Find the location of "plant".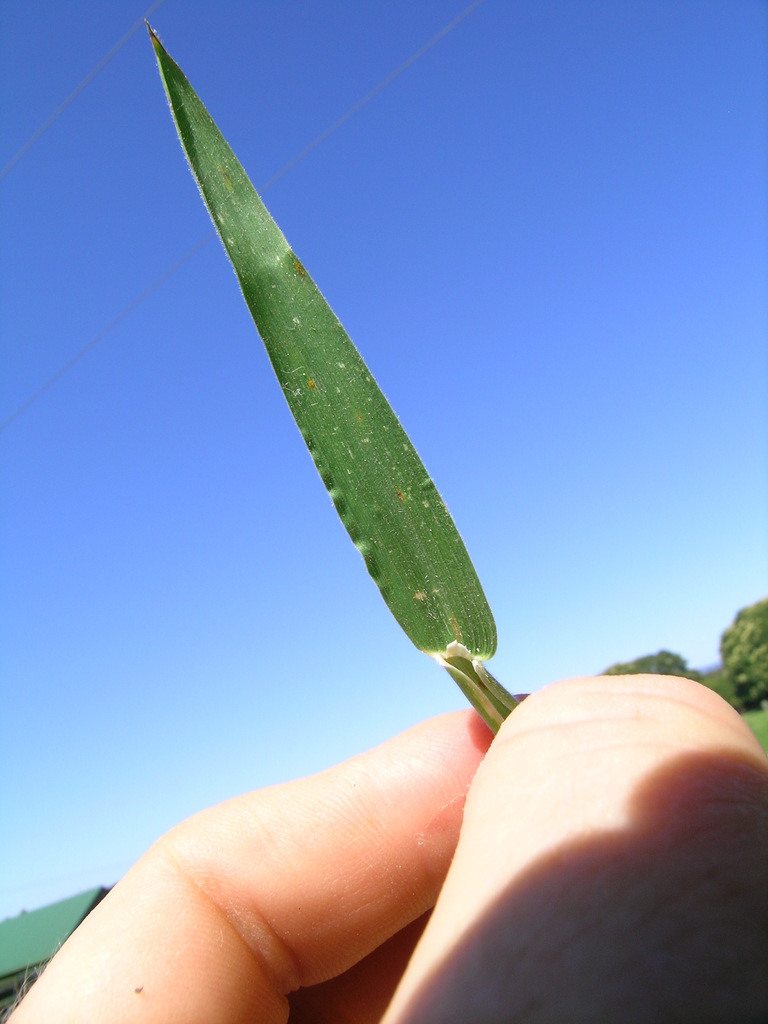
Location: (x1=588, y1=643, x2=732, y2=690).
